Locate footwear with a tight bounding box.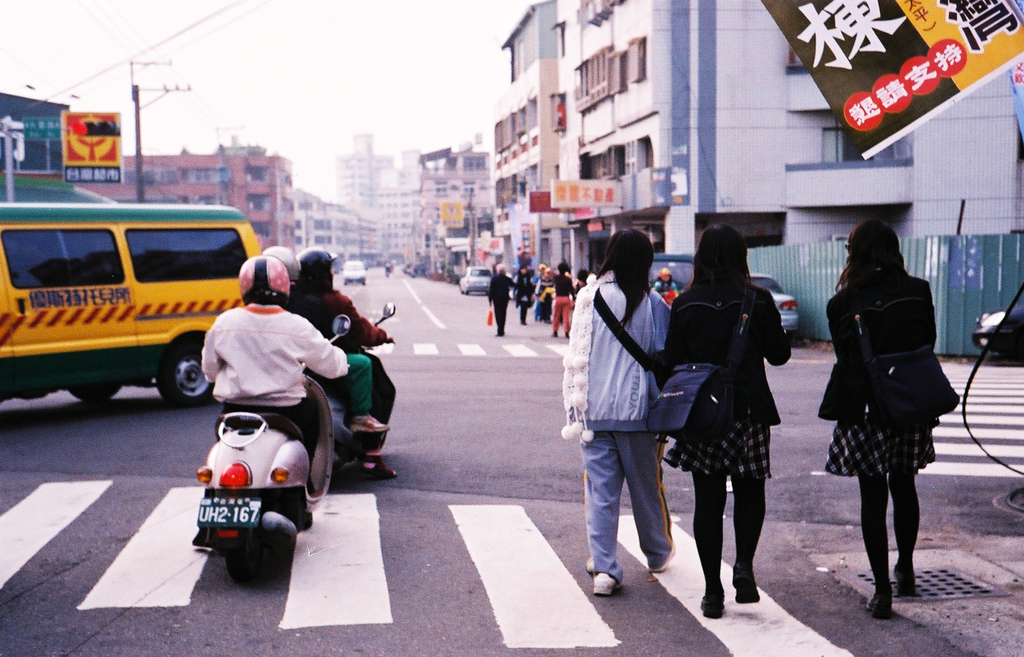
x1=653, y1=545, x2=679, y2=572.
